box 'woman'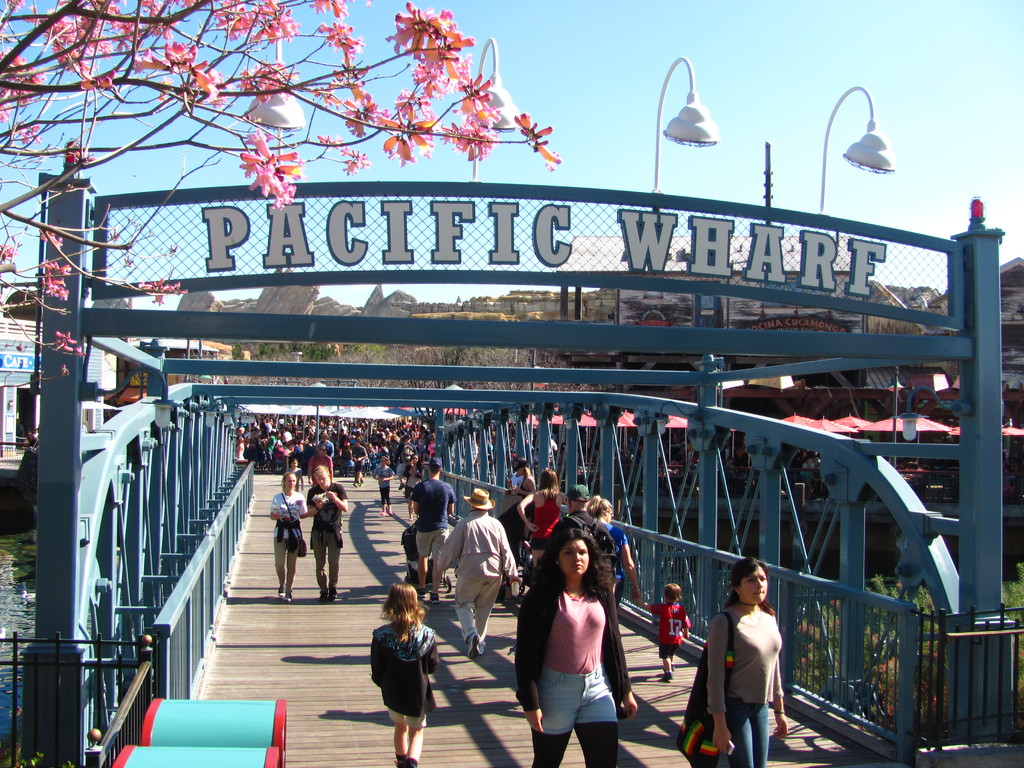
705,553,788,767
